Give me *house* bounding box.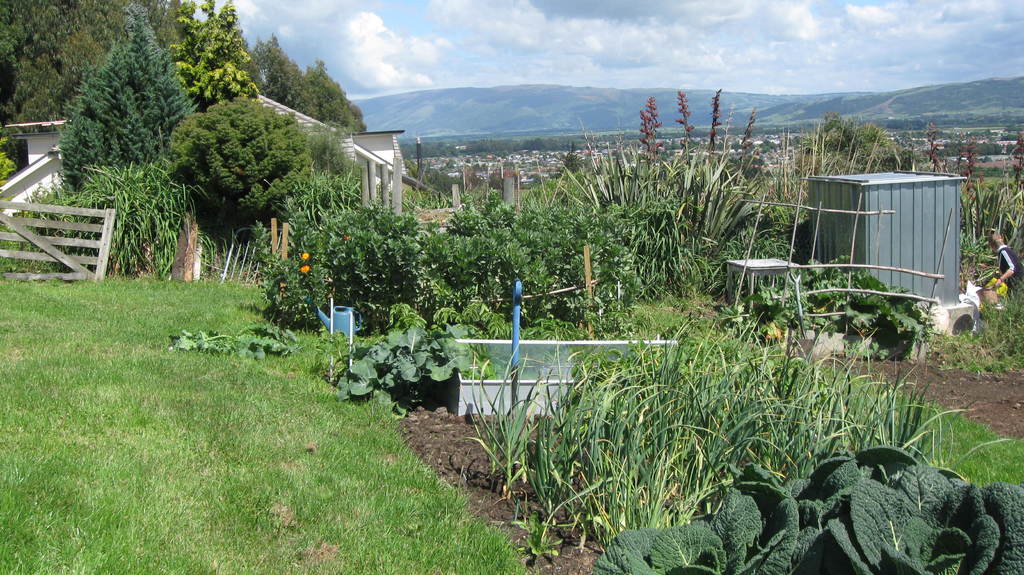
detection(4, 94, 406, 215).
